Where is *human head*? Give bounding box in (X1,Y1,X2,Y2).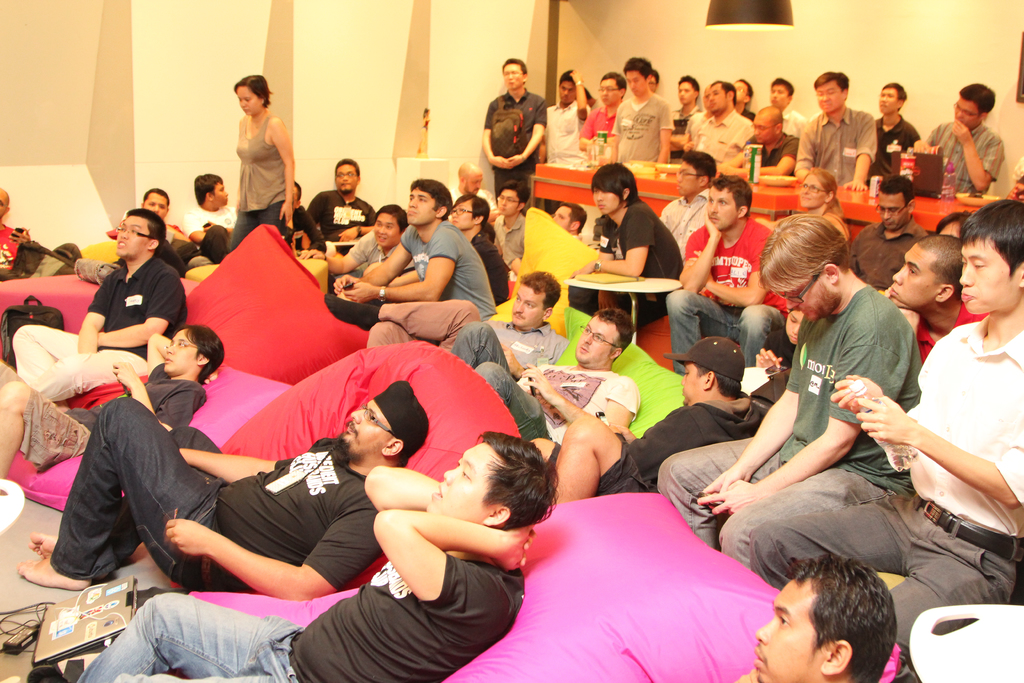
(875,179,918,227).
